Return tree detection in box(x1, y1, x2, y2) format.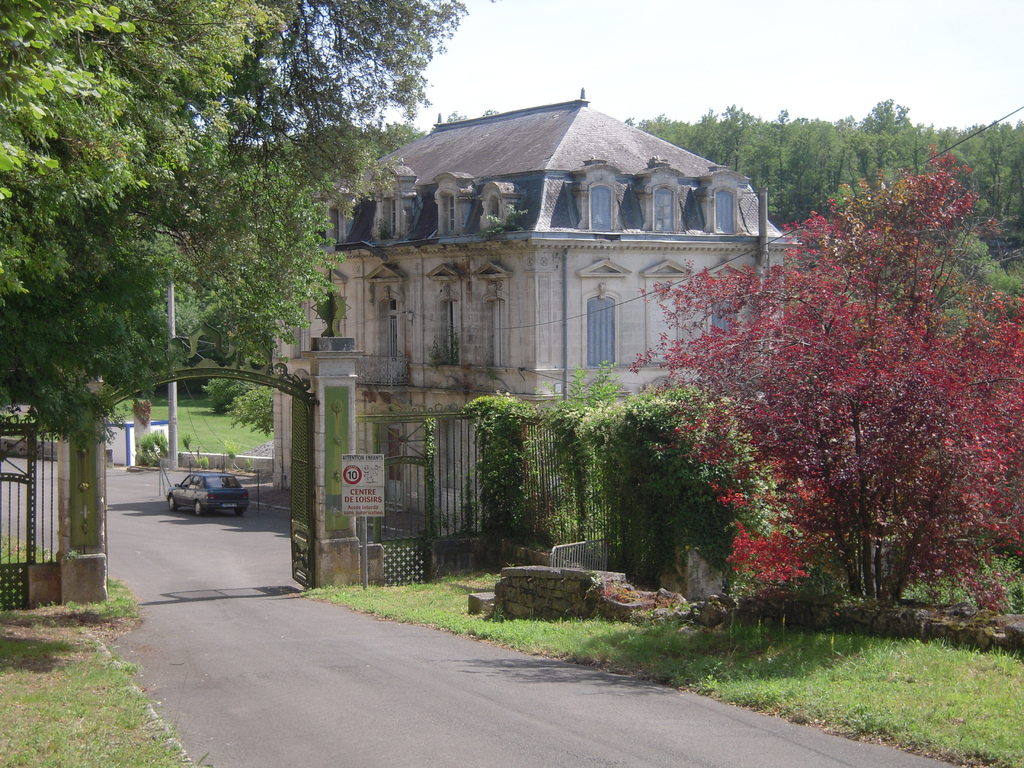
box(952, 117, 1002, 221).
